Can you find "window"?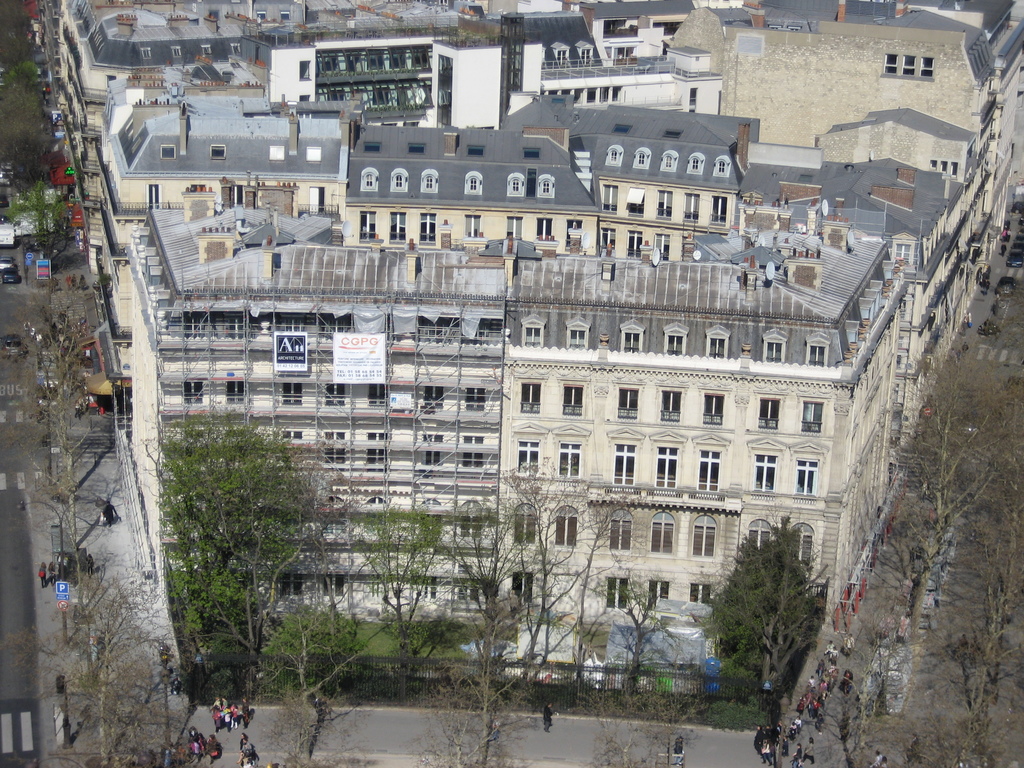
Yes, bounding box: box(705, 445, 718, 492).
